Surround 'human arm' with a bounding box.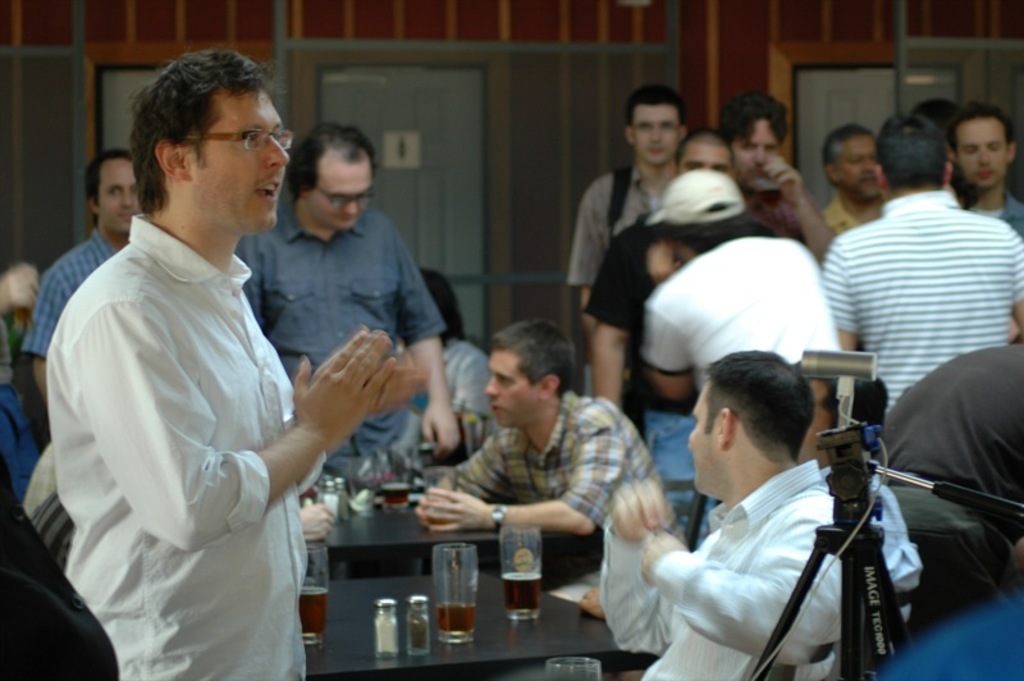
634 284 699 411.
